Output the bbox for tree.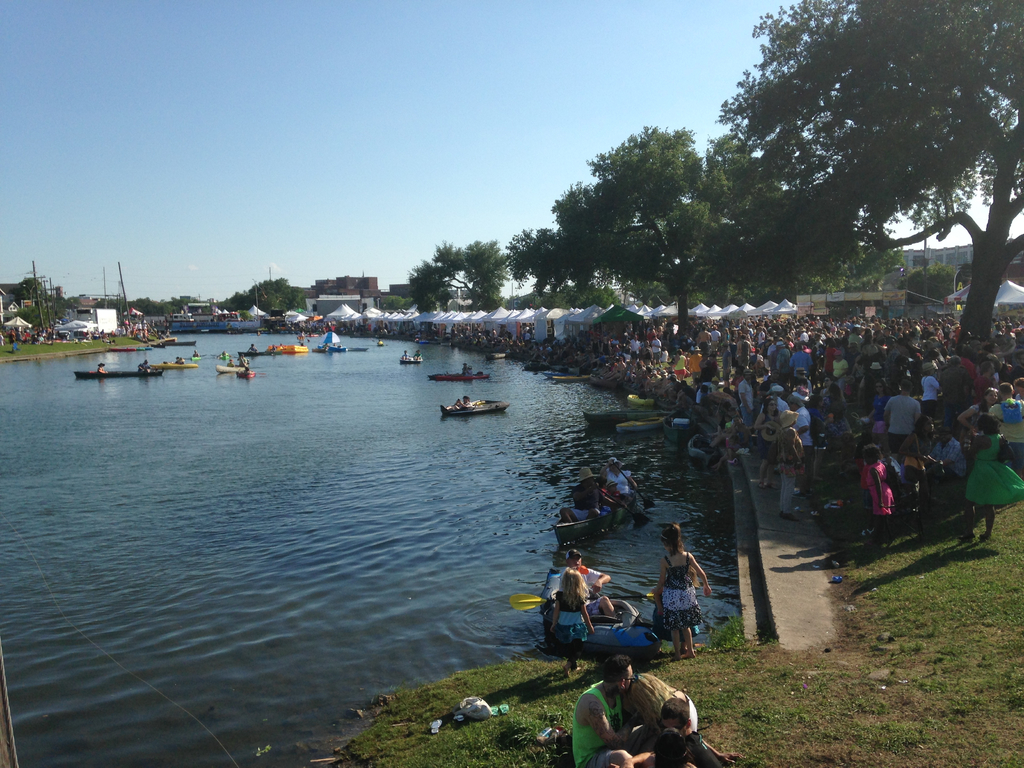
box=[499, 219, 580, 310].
